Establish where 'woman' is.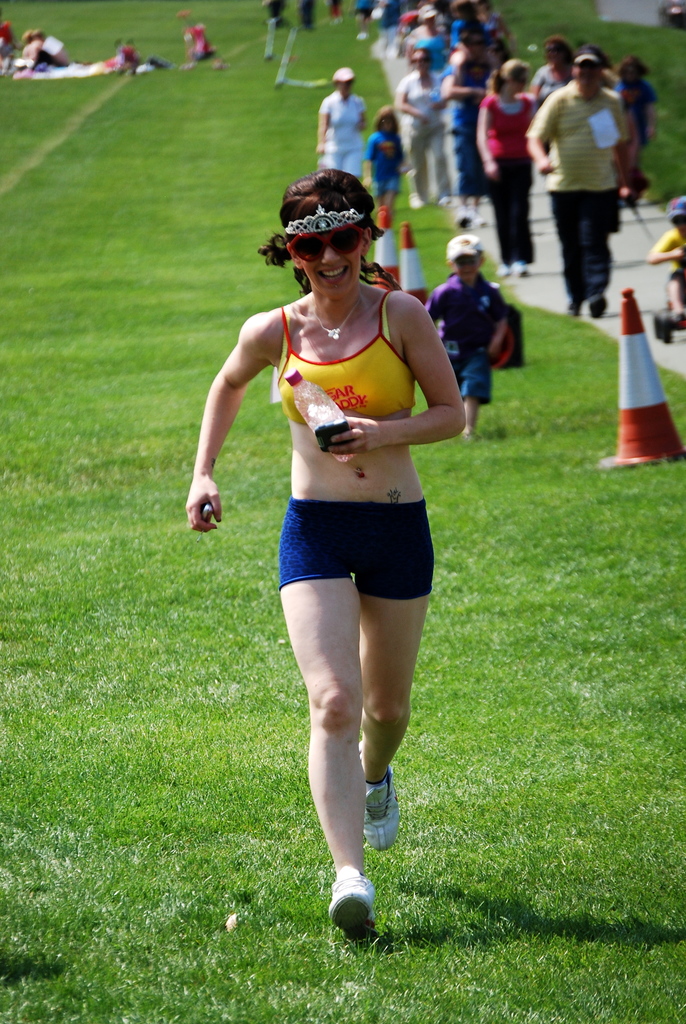
Established at bbox(314, 64, 368, 192).
